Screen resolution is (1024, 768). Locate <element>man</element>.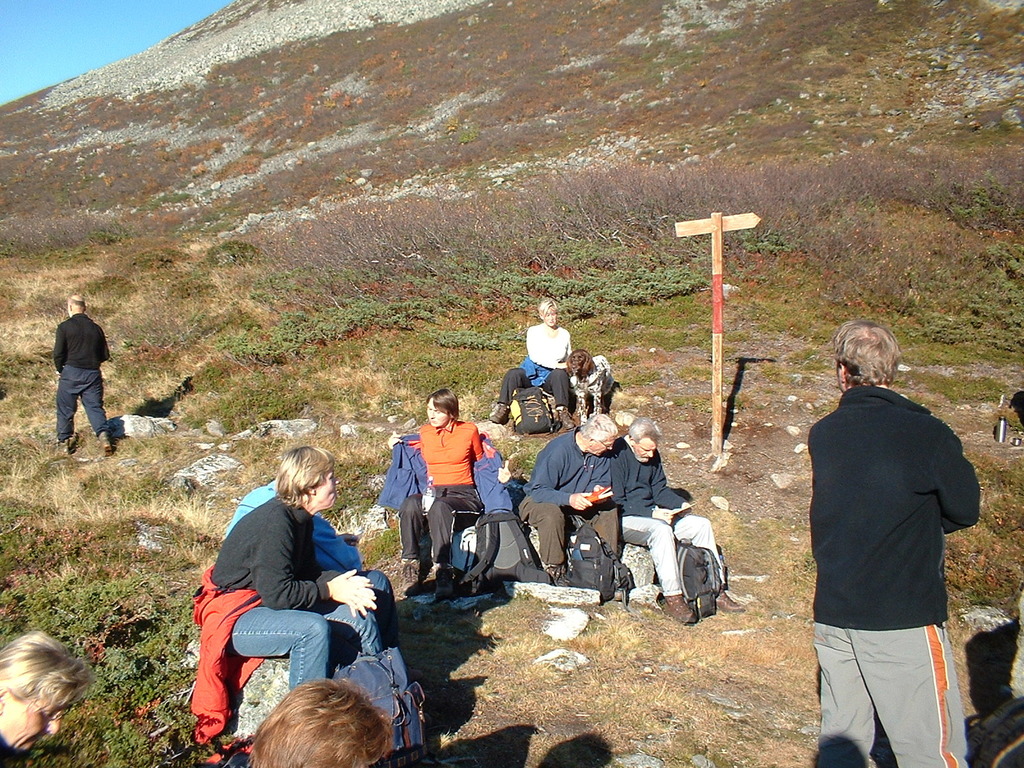
l=794, t=300, r=988, b=758.
